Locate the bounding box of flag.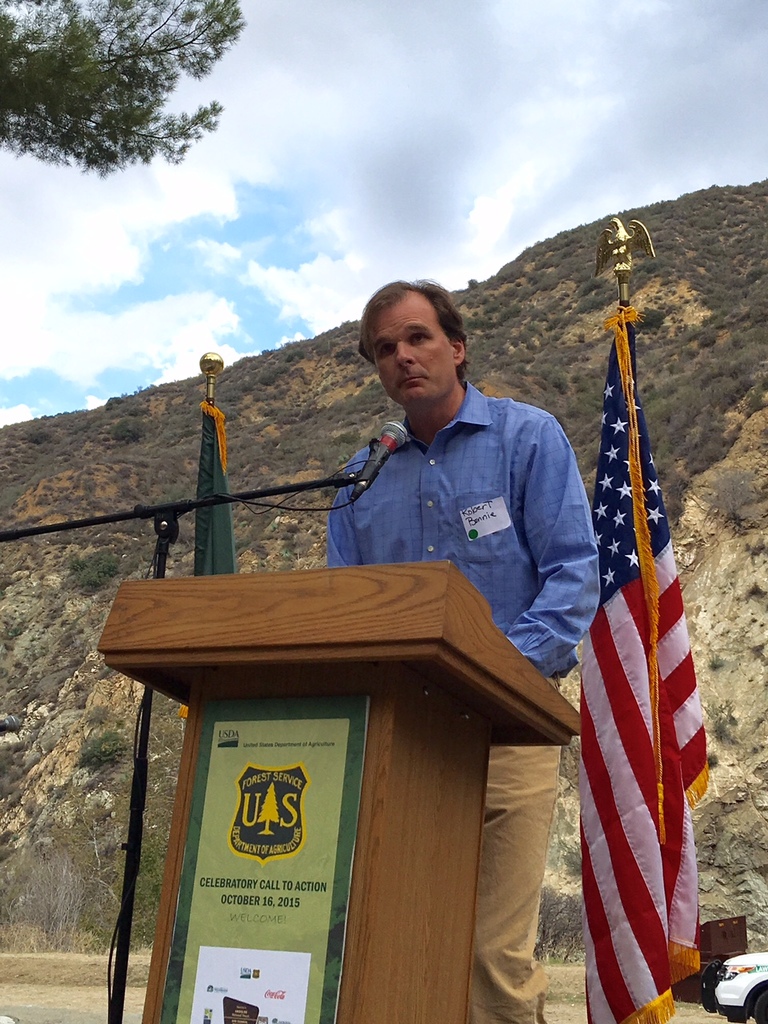
Bounding box: bbox=(547, 267, 698, 1023).
